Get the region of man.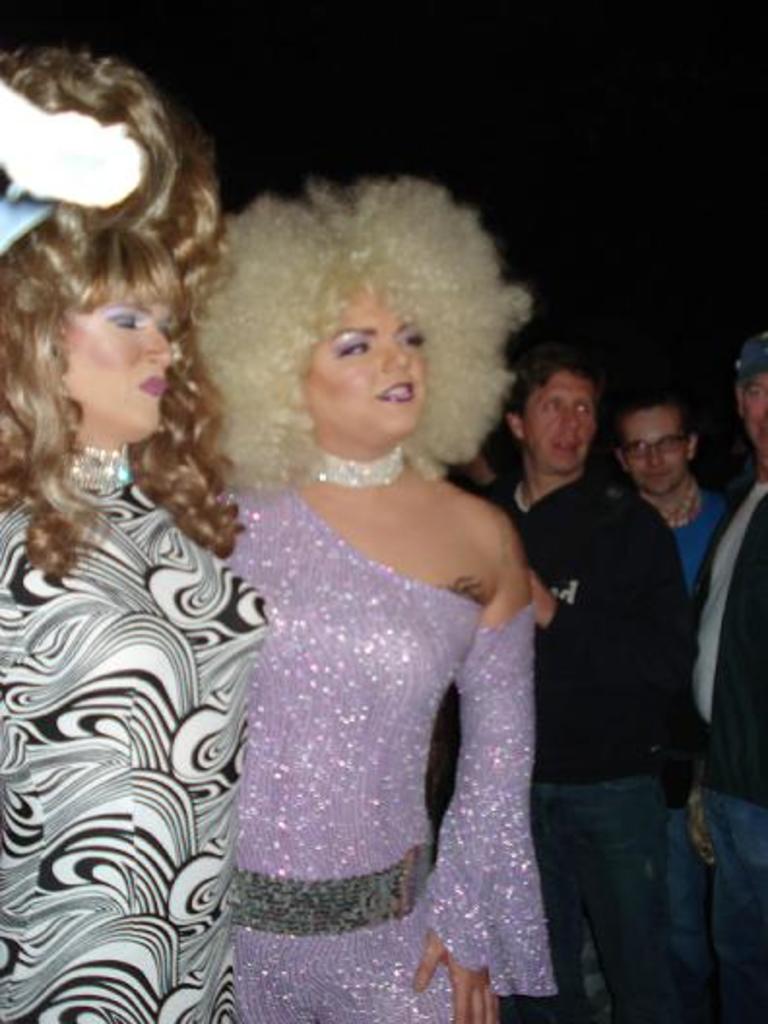
box=[605, 384, 739, 1022].
